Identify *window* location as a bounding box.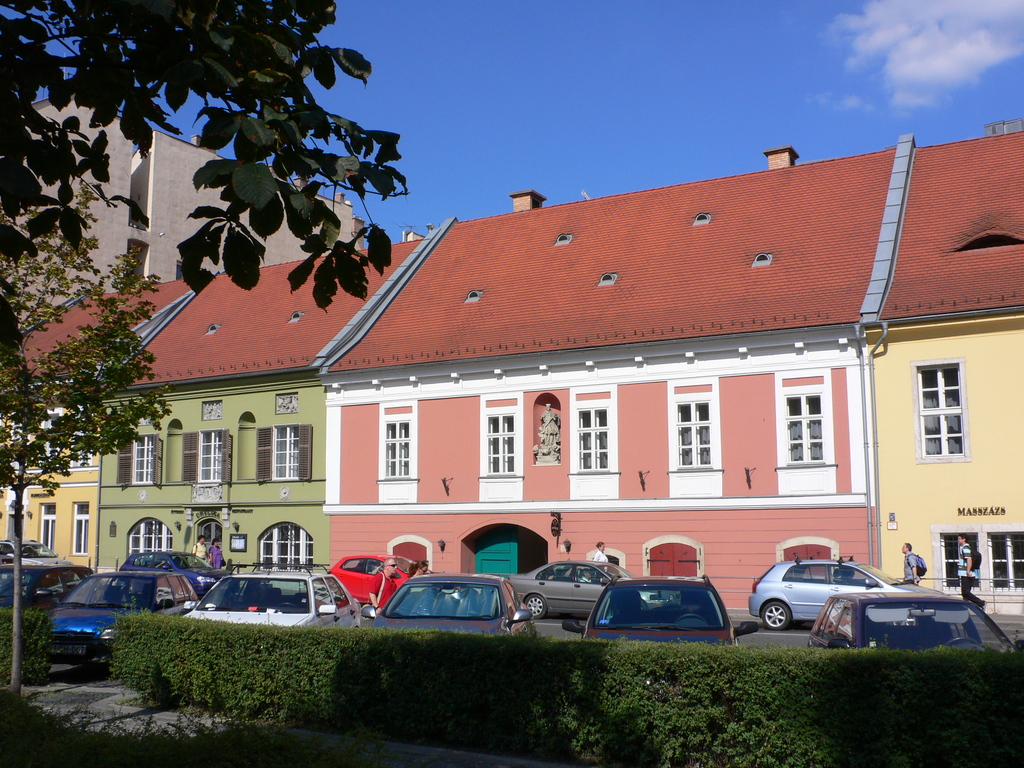
{"x1": 129, "y1": 518, "x2": 172, "y2": 556}.
